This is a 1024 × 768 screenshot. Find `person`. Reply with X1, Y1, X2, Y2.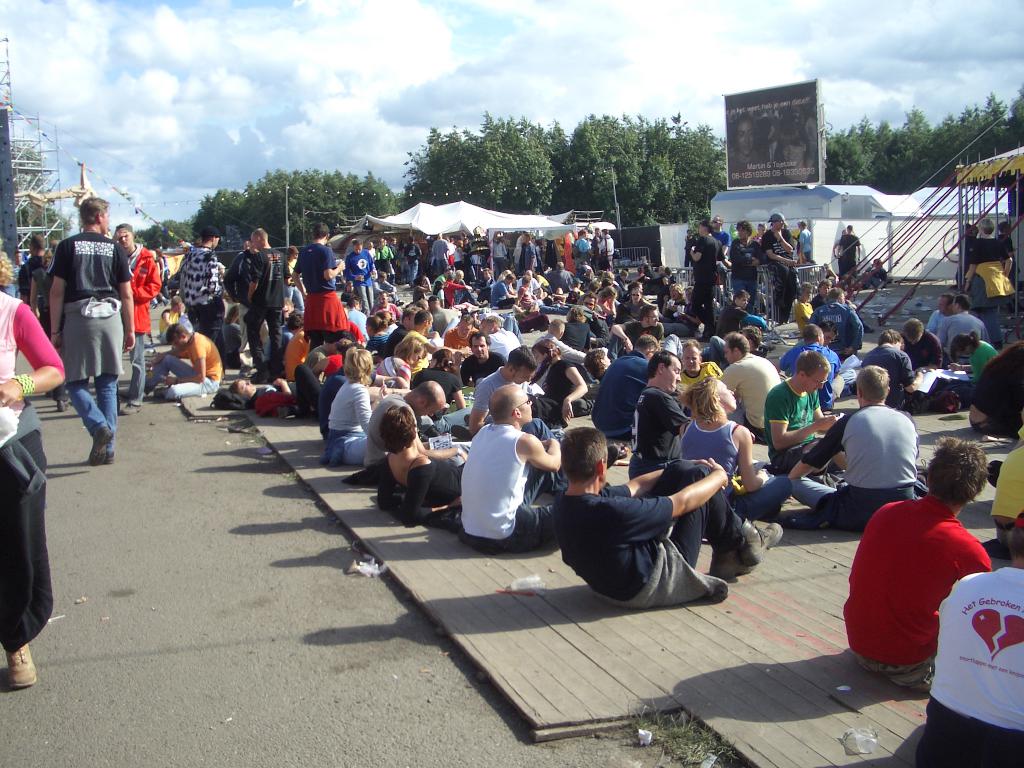
987, 422, 1023, 559.
